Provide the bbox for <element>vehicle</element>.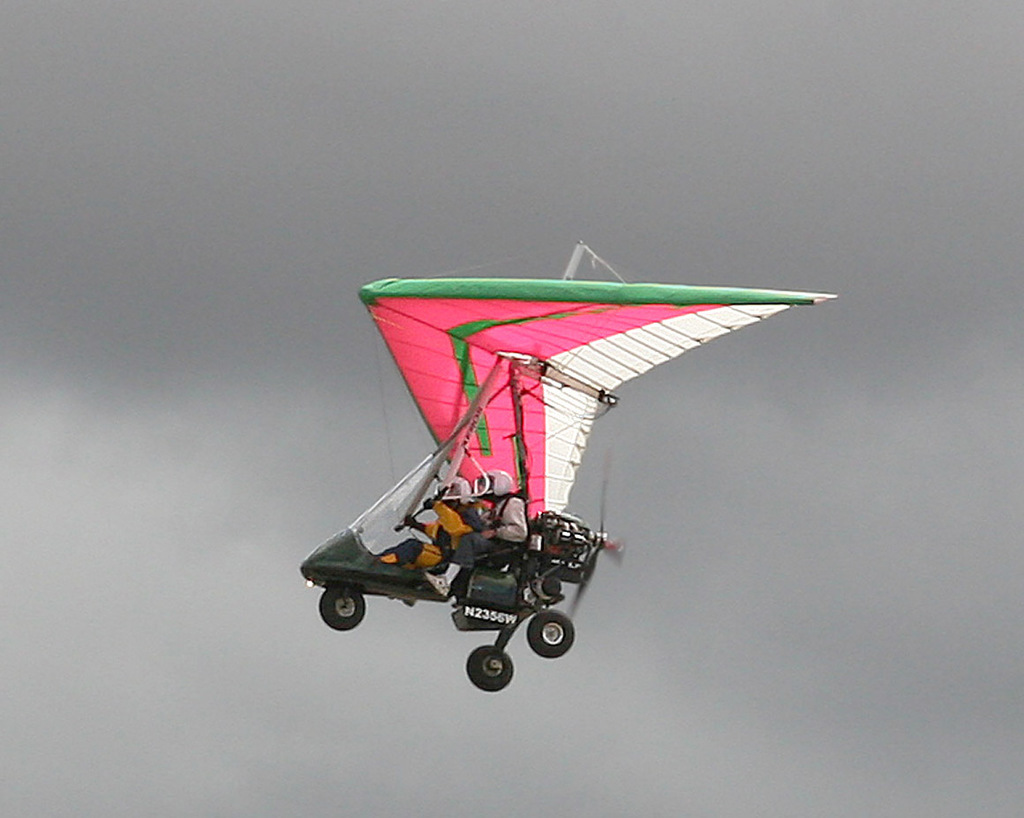
{"x1": 330, "y1": 284, "x2": 800, "y2": 675}.
